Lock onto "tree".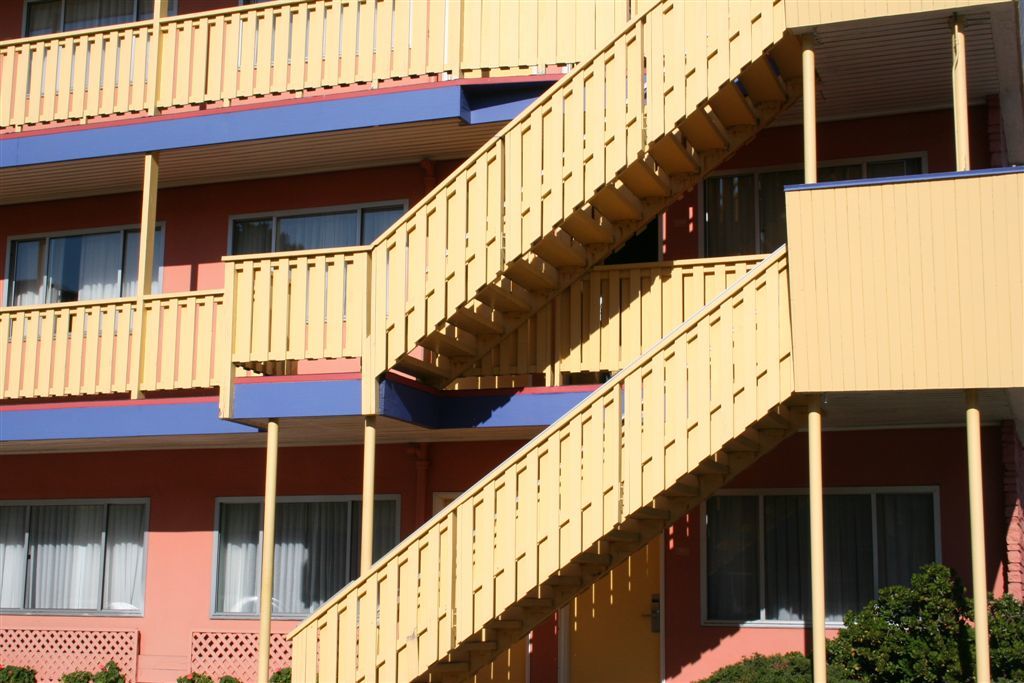
Locked: (left=692, top=652, right=854, bottom=682).
